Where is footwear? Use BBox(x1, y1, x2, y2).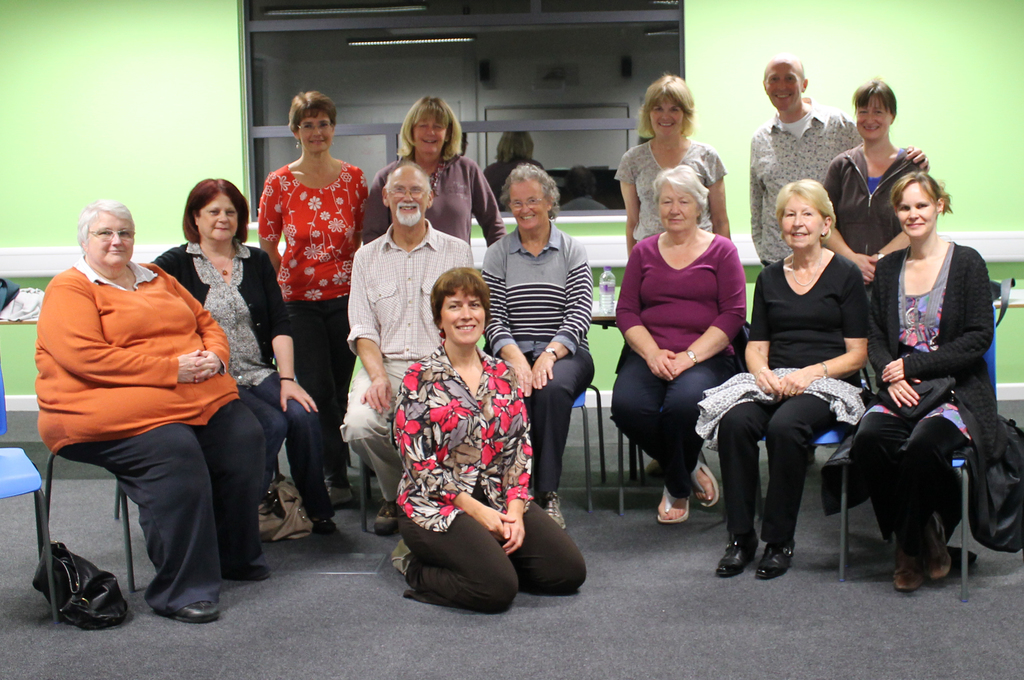
BBox(893, 512, 925, 601).
